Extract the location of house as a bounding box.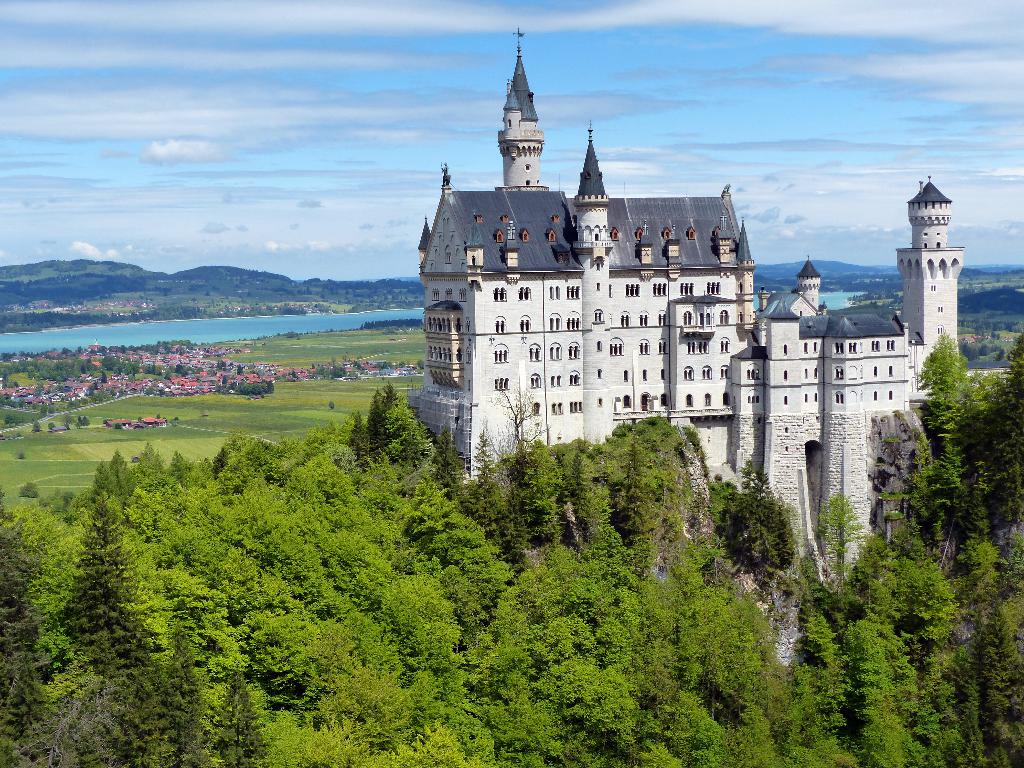
box(403, 27, 966, 668).
